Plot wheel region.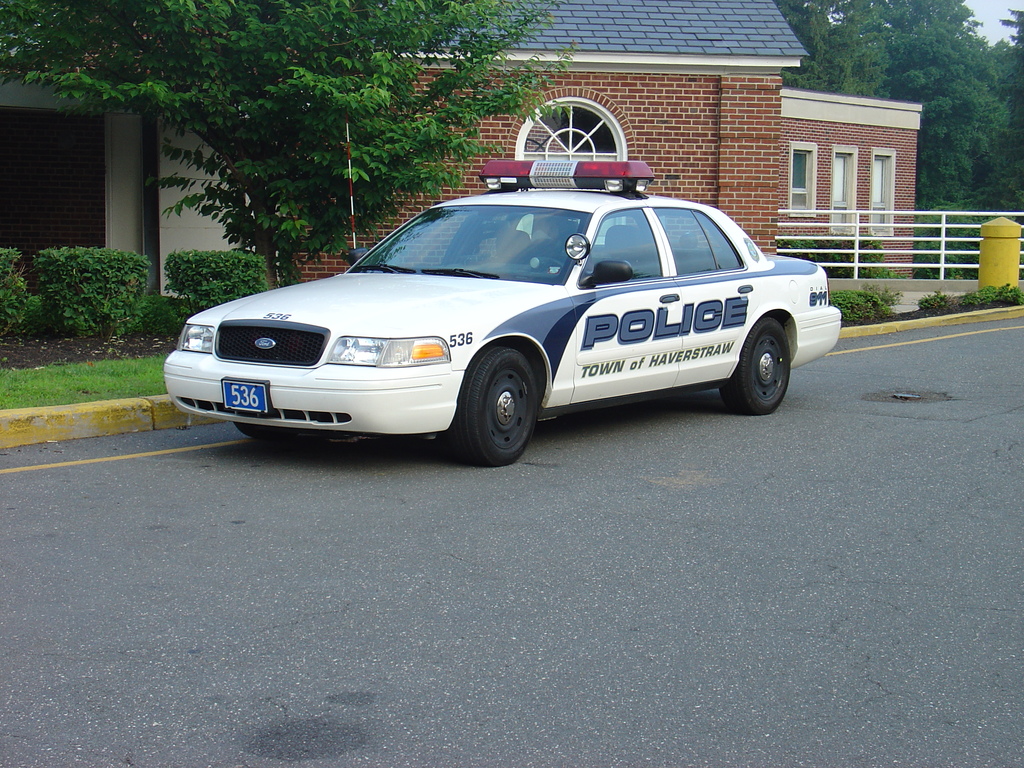
Plotted at [524,256,564,274].
